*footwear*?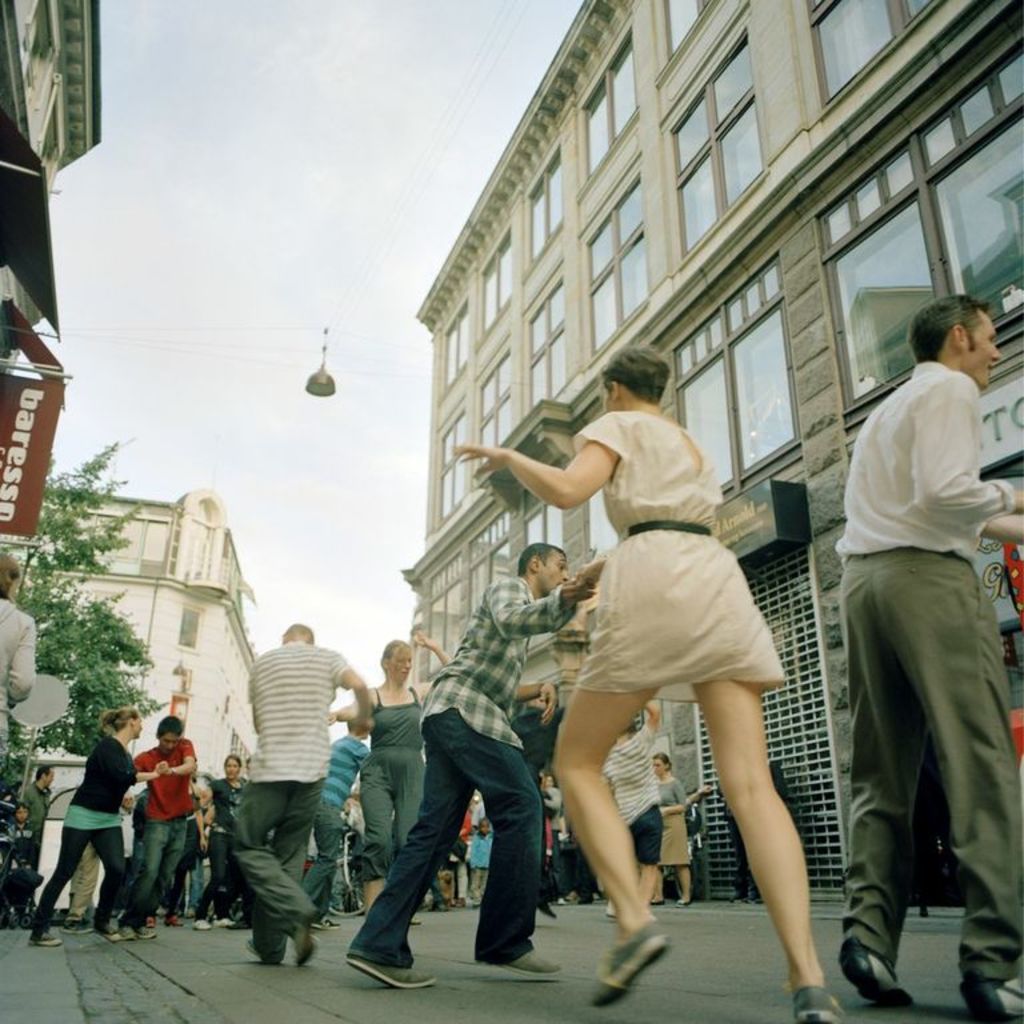
[x1=168, y1=915, x2=183, y2=928]
